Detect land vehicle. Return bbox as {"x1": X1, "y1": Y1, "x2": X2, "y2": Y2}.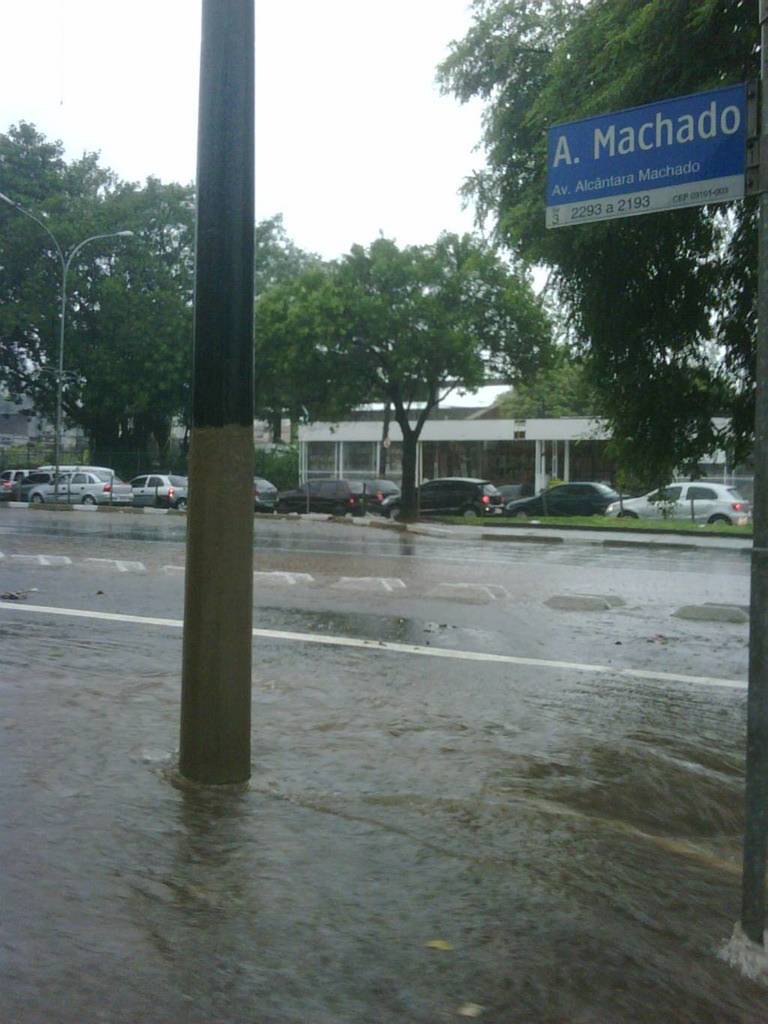
{"x1": 136, "y1": 471, "x2": 169, "y2": 495}.
